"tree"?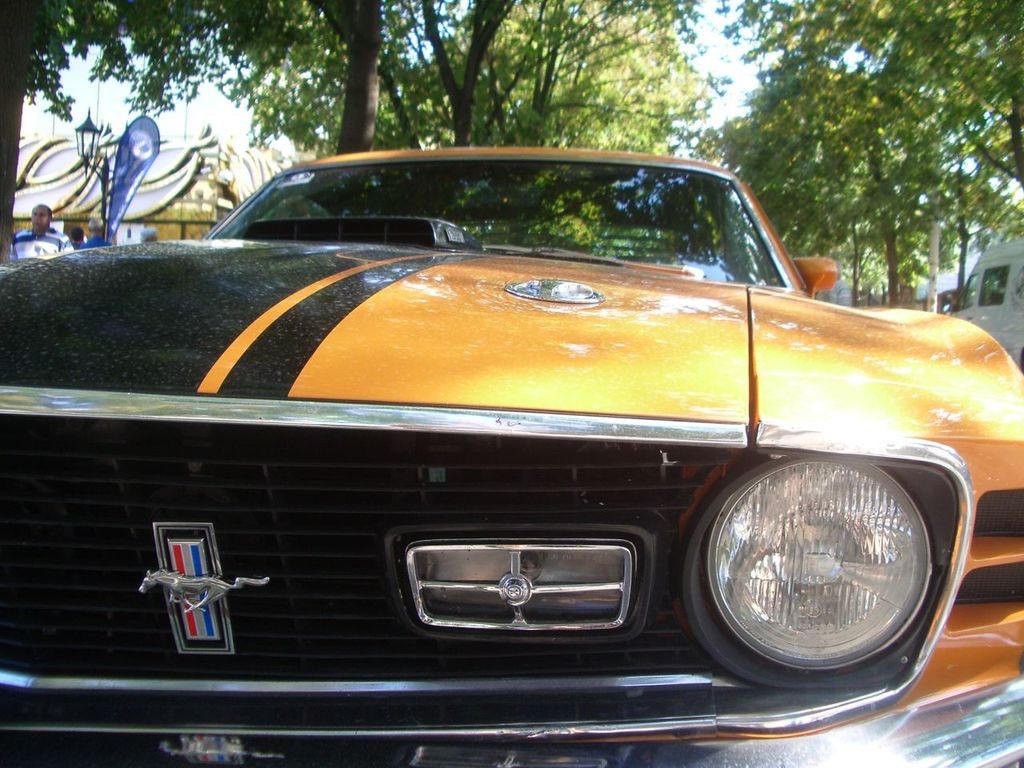
(left=2, top=0, right=126, bottom=268)
